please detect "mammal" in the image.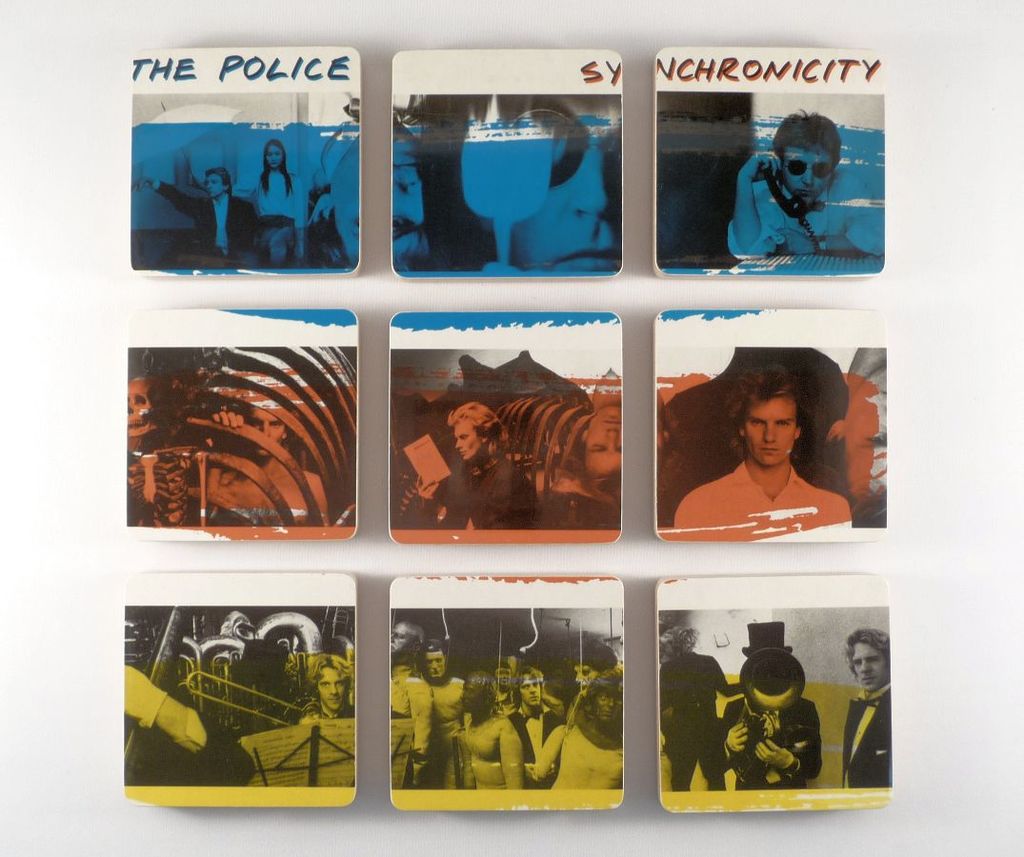
(x1=577, y1=362, x2=630, y2=492).
